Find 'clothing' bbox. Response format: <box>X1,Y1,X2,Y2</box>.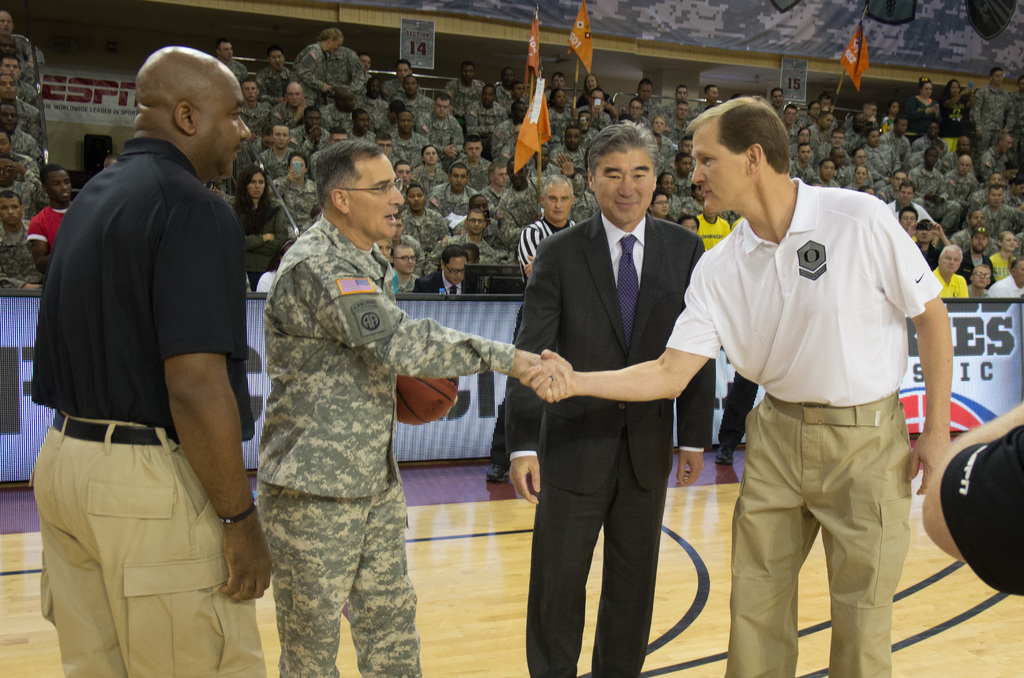
<box>860,139,899,174</box>.
